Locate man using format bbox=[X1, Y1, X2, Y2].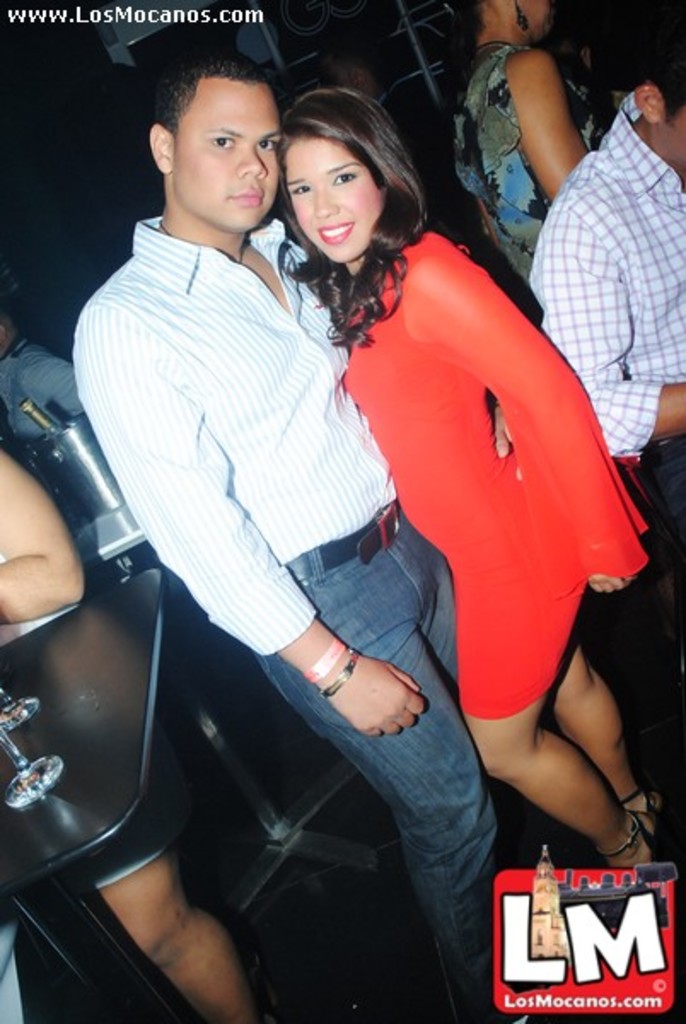
bbox=[75, 44, 597, 1022].
